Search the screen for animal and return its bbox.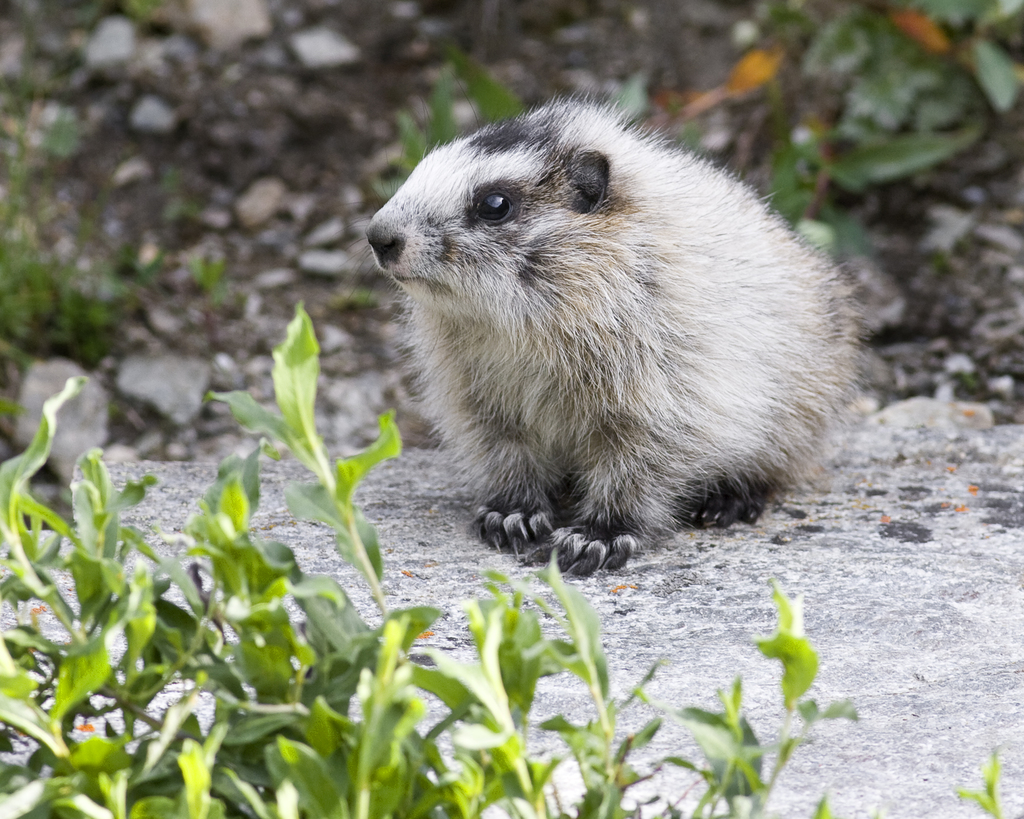
Found: pyautogui.locateOnScreen(340, 93, 870, 583).
